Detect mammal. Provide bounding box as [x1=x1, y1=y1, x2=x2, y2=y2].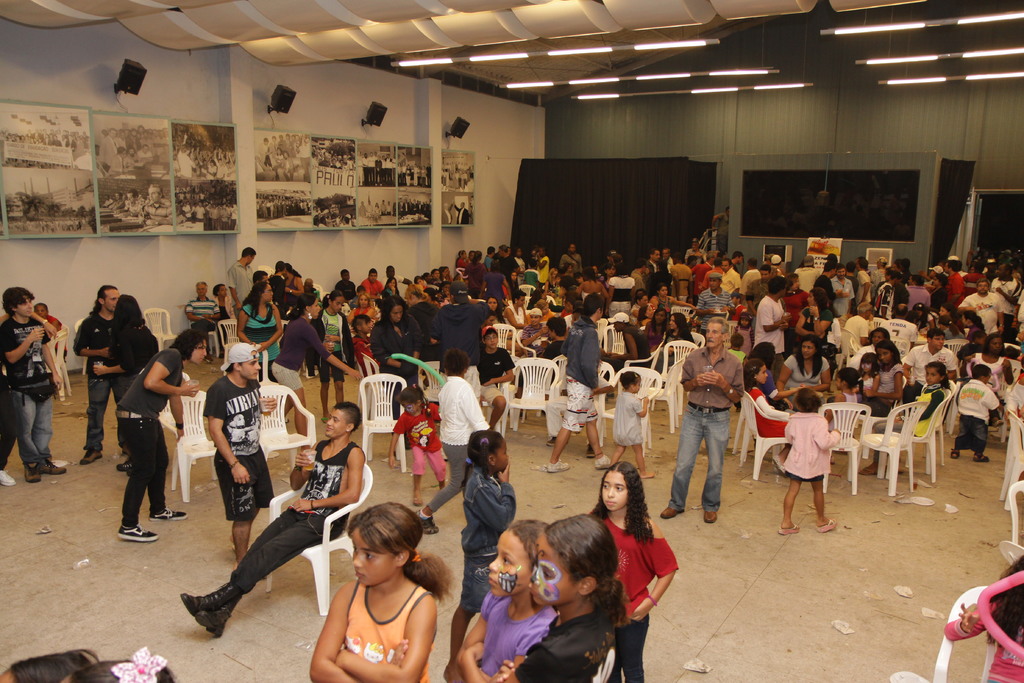
[x1=93, y1=291, x2=161, y2=468].
